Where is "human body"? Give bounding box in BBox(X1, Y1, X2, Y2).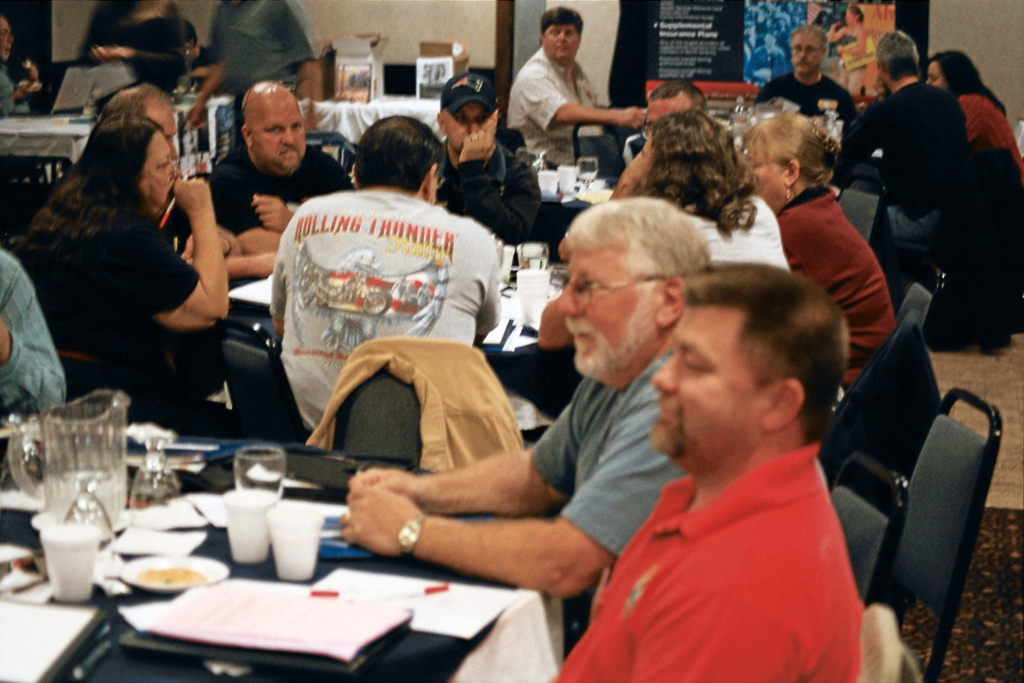
BBox(281, 110, 509, 445).
